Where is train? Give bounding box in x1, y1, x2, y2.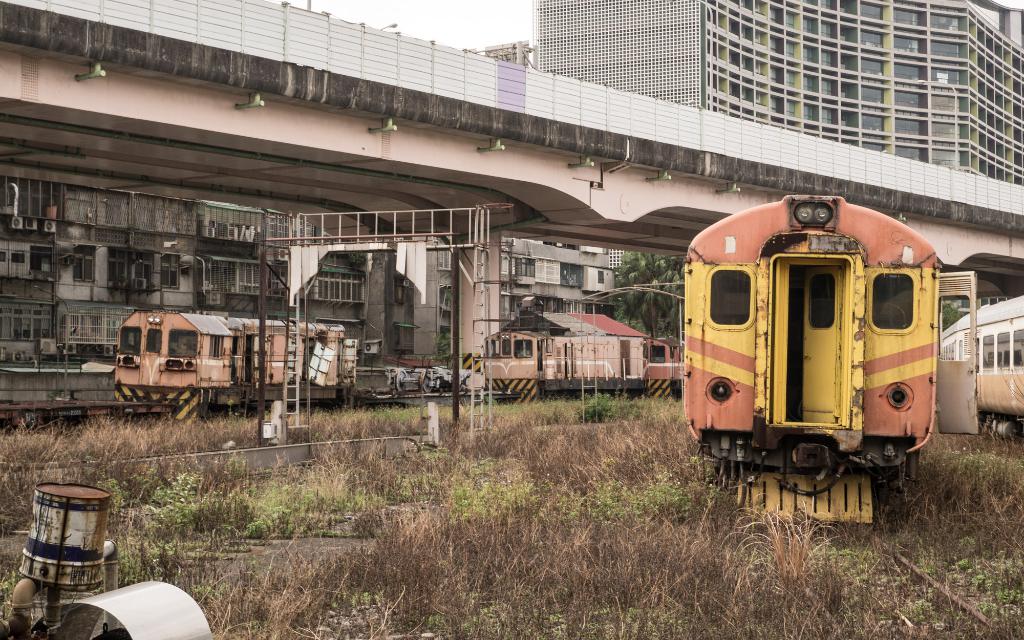
687, 193, 976, 523.
